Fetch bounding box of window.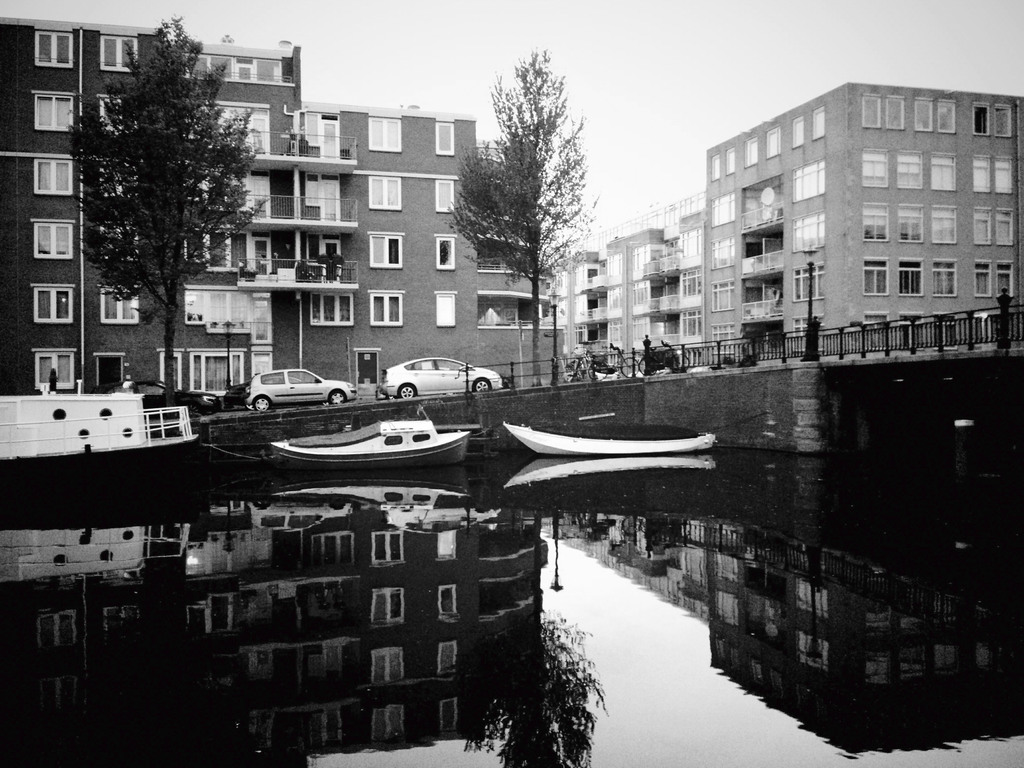
Bbox: (x1=102, y1=289, x2=138, y2=323).
